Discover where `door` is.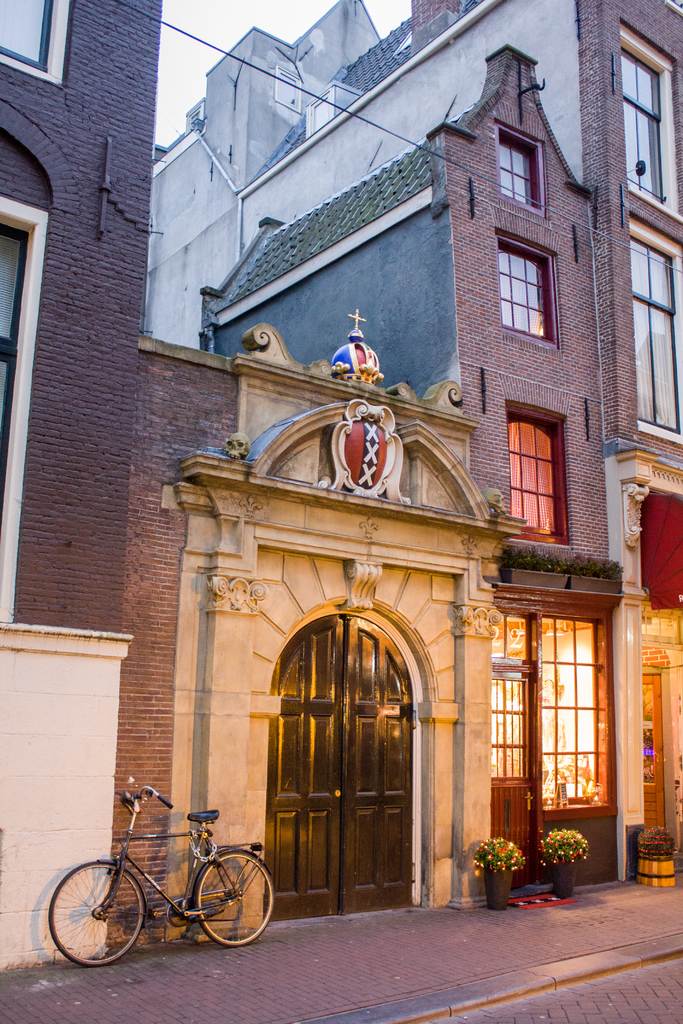
Discovered at detection(260, 603, 409, 927).
